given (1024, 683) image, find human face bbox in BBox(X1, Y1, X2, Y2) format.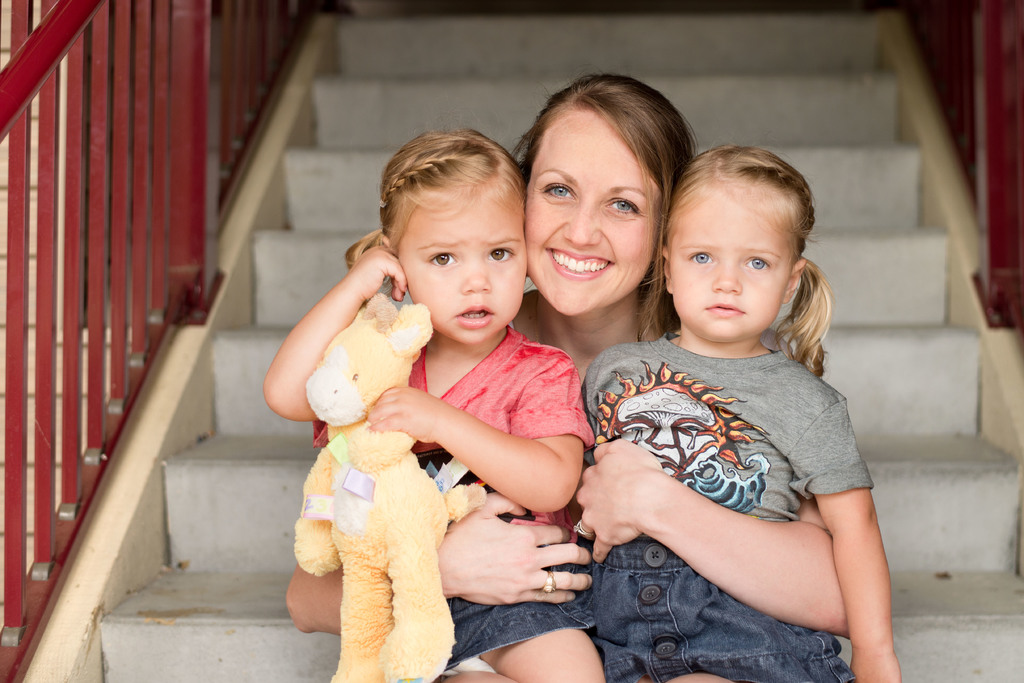
BBox(672, 187, 792, 343).
